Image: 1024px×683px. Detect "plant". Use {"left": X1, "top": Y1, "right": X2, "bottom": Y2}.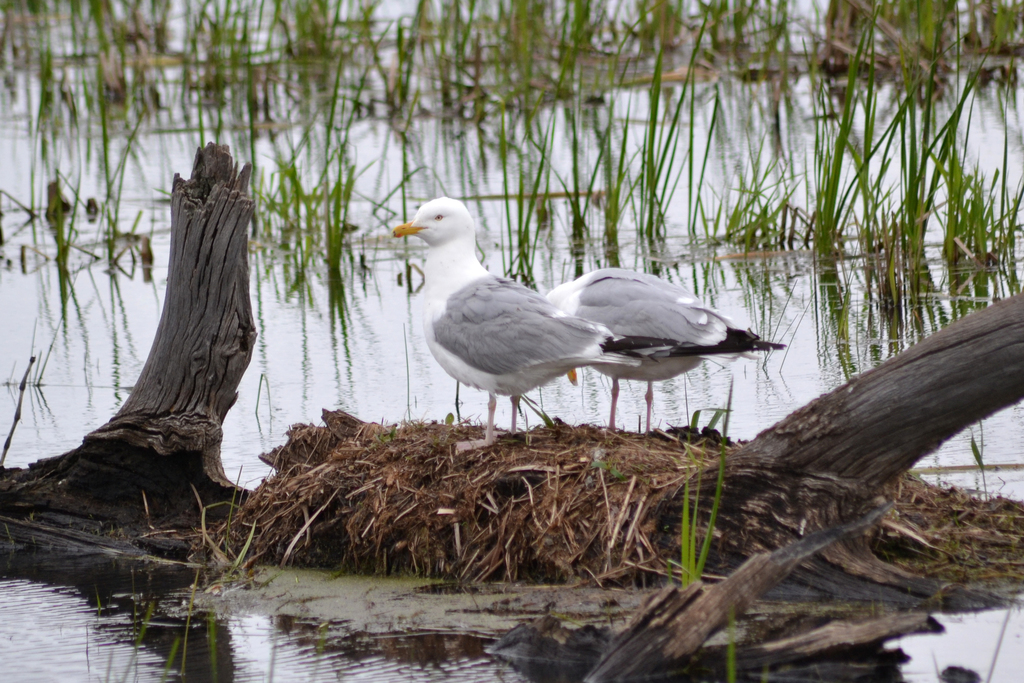
{"left": 367, "top": 421, "right": 394, "bottom": 447}.
